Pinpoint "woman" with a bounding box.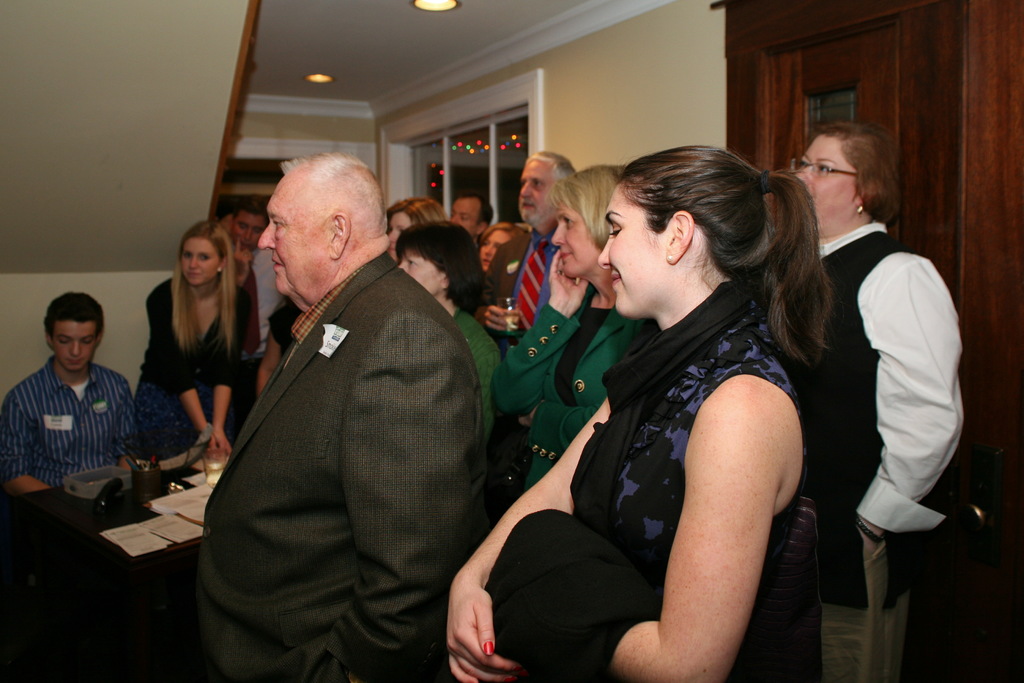
[left=797, top=119, right=961, bottom=679].
